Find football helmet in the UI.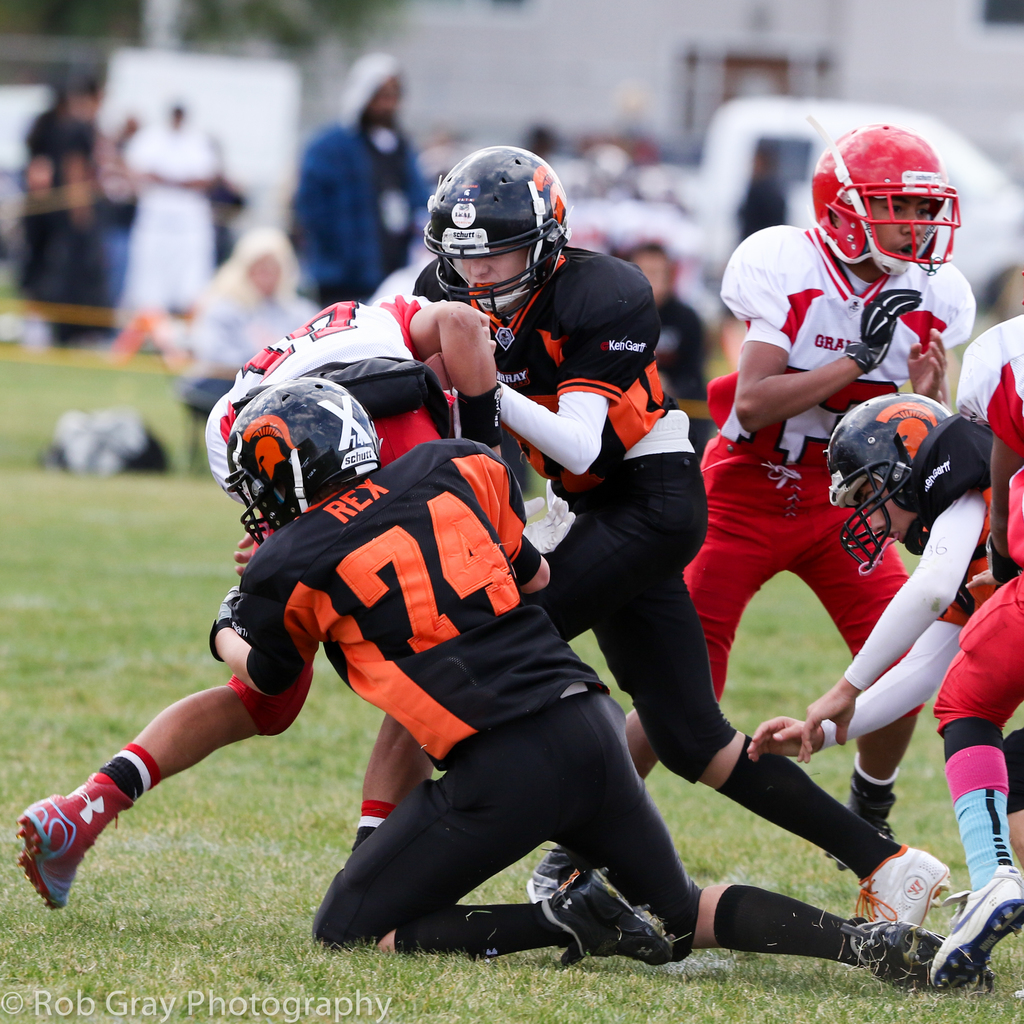
UI element at {"left": 821, "top": 127, "right": 970, "bottom": 273}.
